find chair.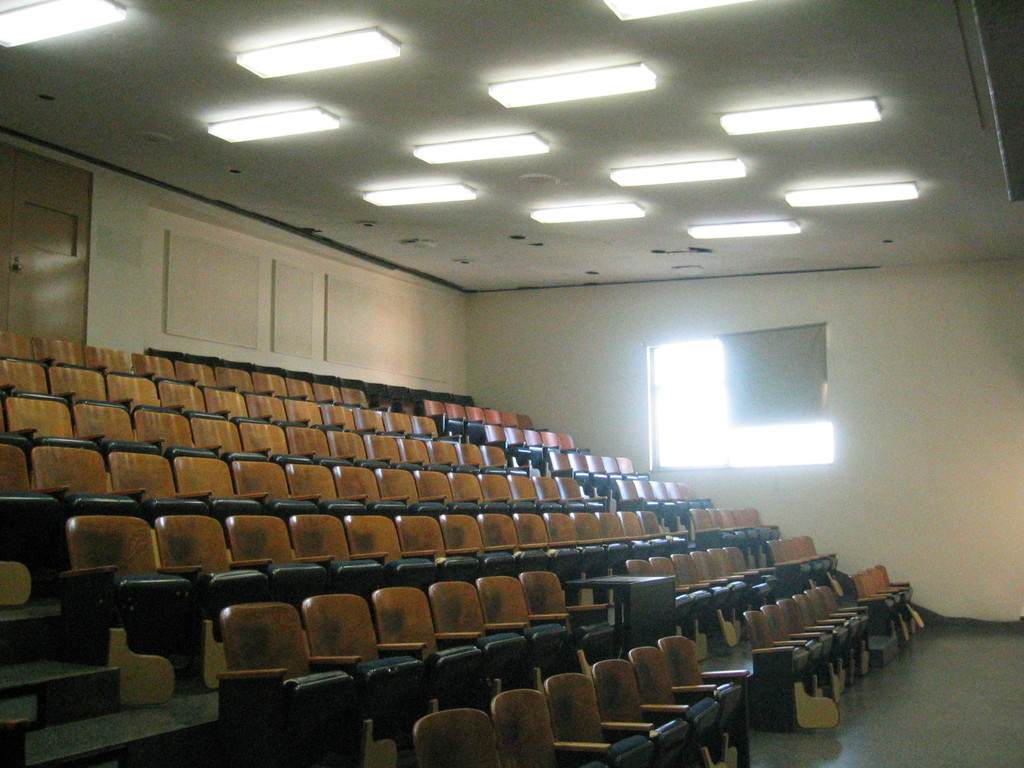
(x1=542, y1=670, x2=652, y2=767).
